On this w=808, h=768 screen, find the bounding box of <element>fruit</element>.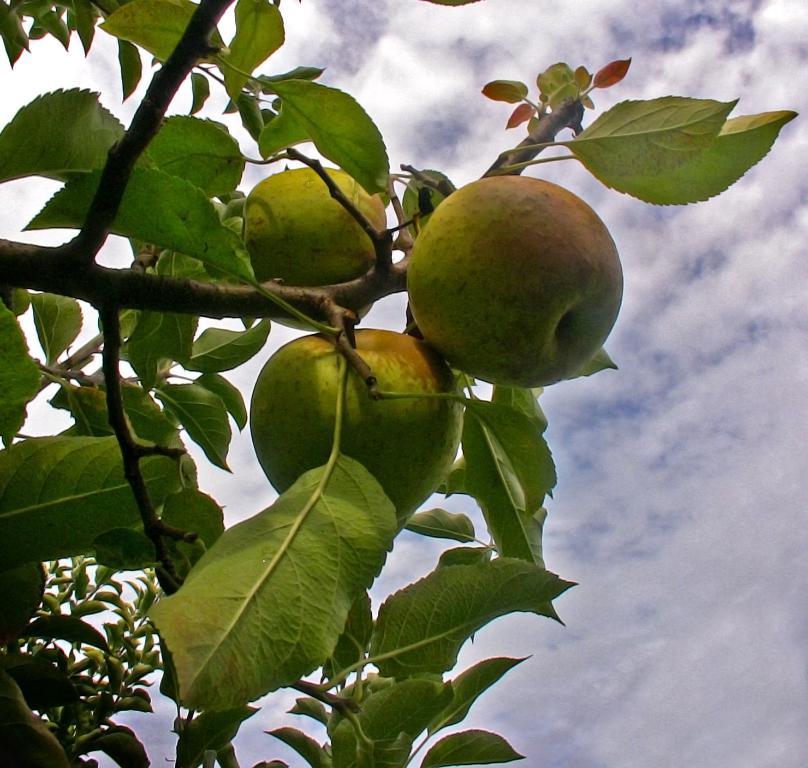
Bounding box: select_region(251, 327, 465, 529).
